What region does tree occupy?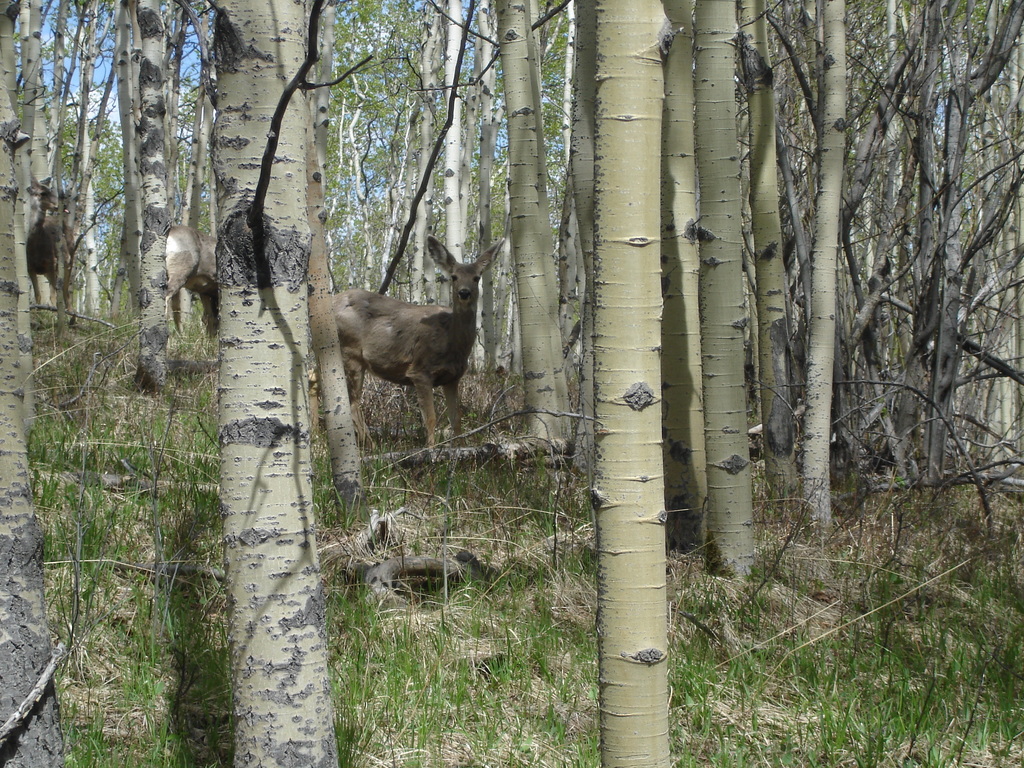
696, 0, 756, 579.
